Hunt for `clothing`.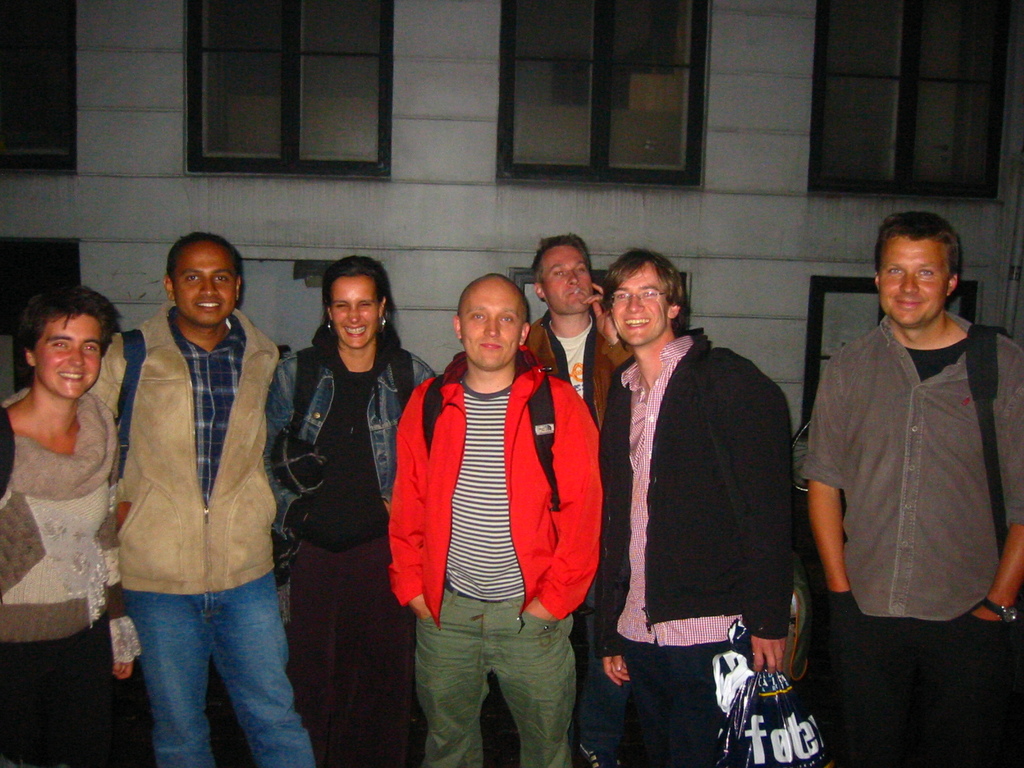
Hunted down at pyautogui.locateOnScreen(88, 295, 321, 767).
